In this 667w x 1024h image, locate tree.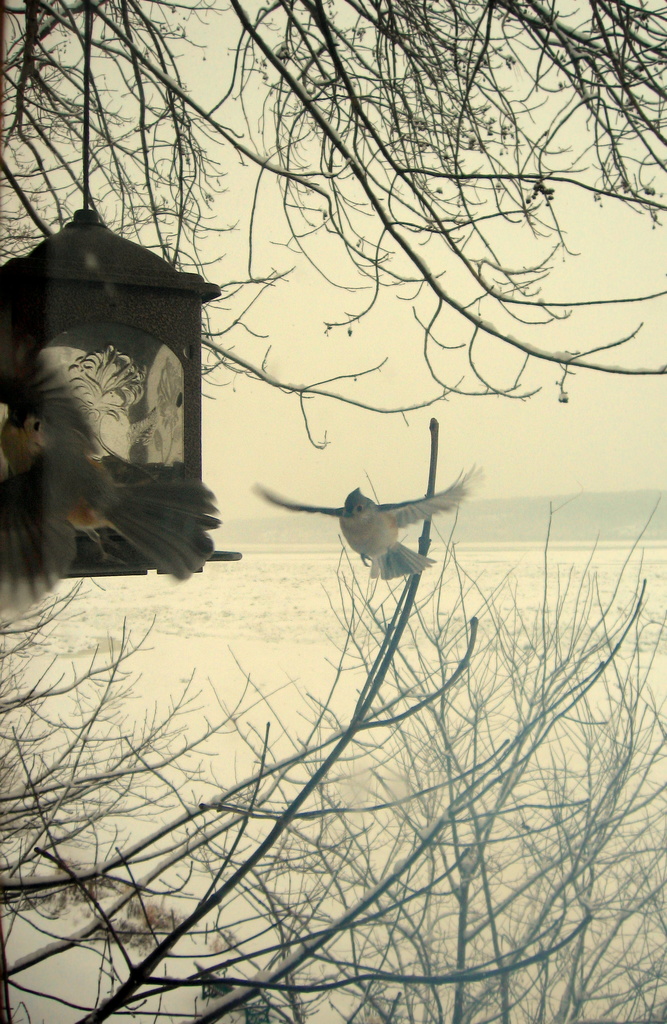
Bounding box: rect(0, 0, 666, 447).
